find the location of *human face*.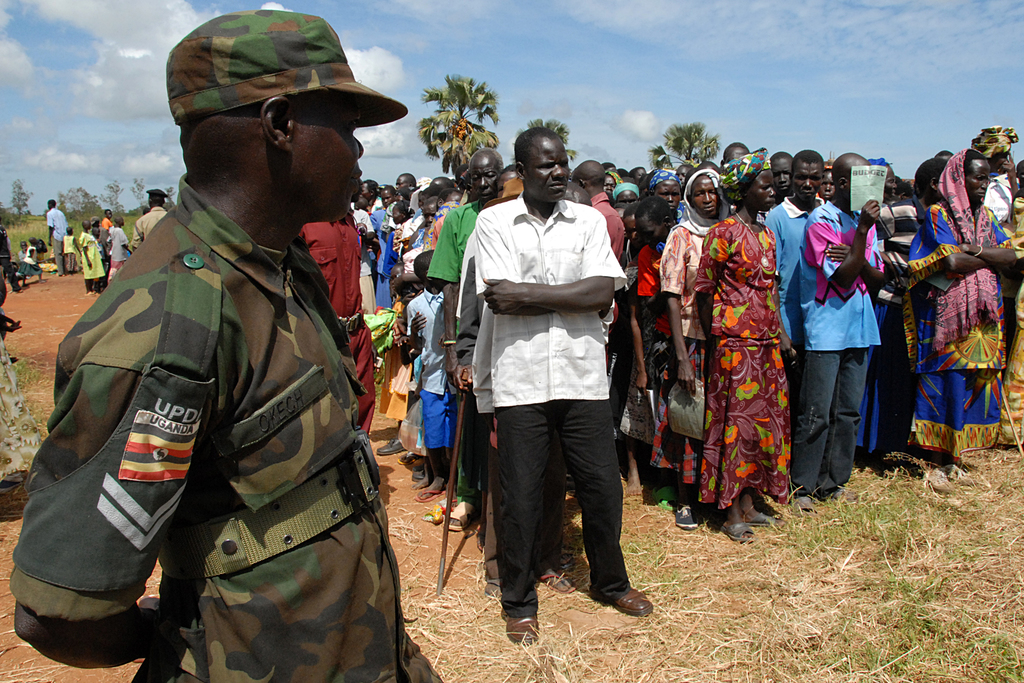
Location: BBox(662, 188, 680, 208).
